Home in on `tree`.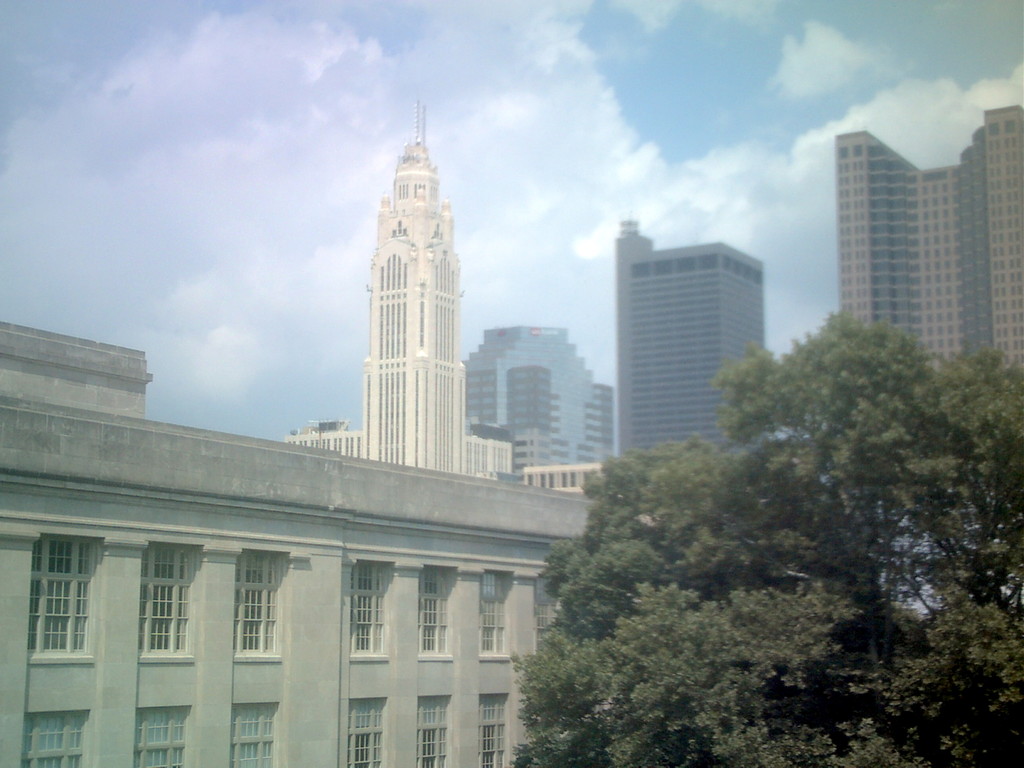
Homed in at x1=517, y1=314, x2=1023, y2=765.
